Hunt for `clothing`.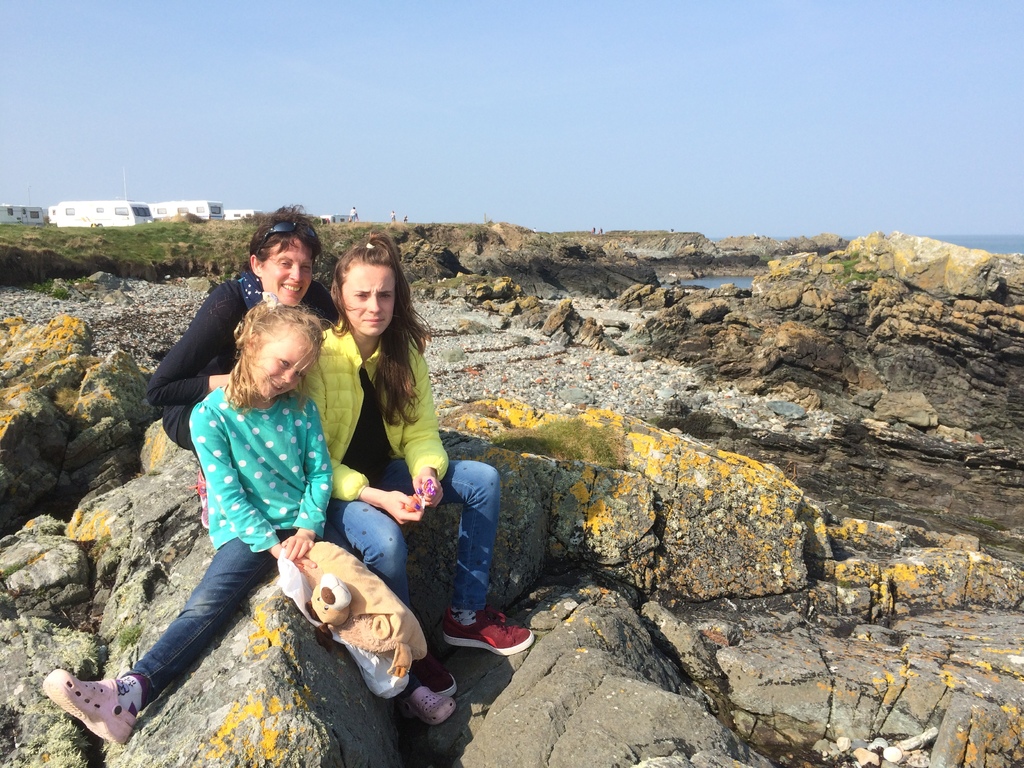
Hunted down at l=117, t=362, r=330, b=688.
